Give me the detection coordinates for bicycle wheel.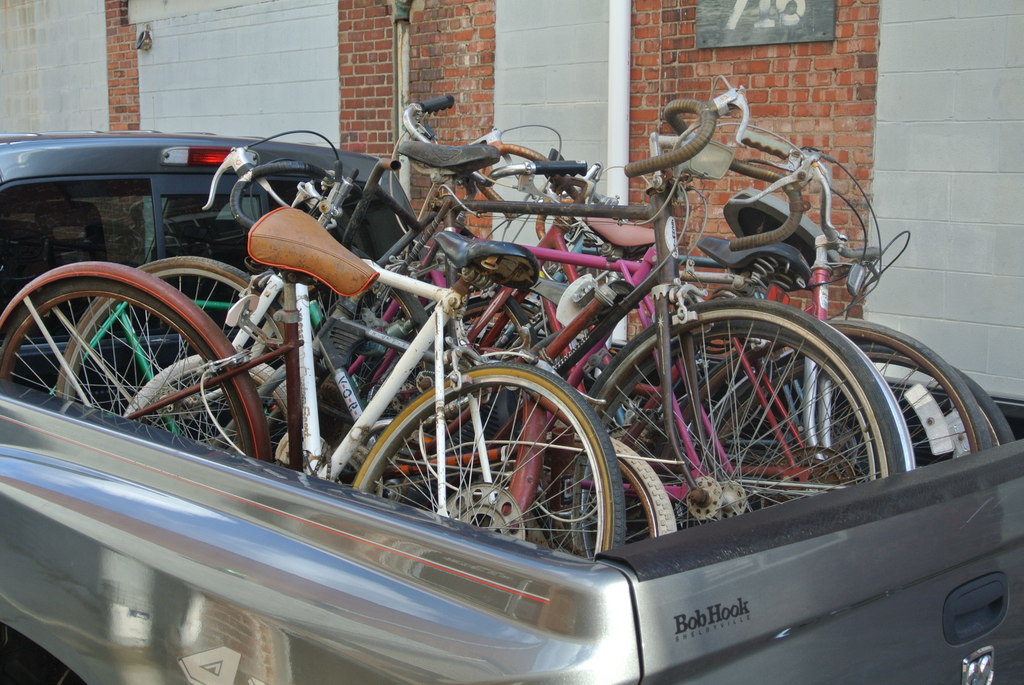
left=581, top=301, right=911, bottom=539.
